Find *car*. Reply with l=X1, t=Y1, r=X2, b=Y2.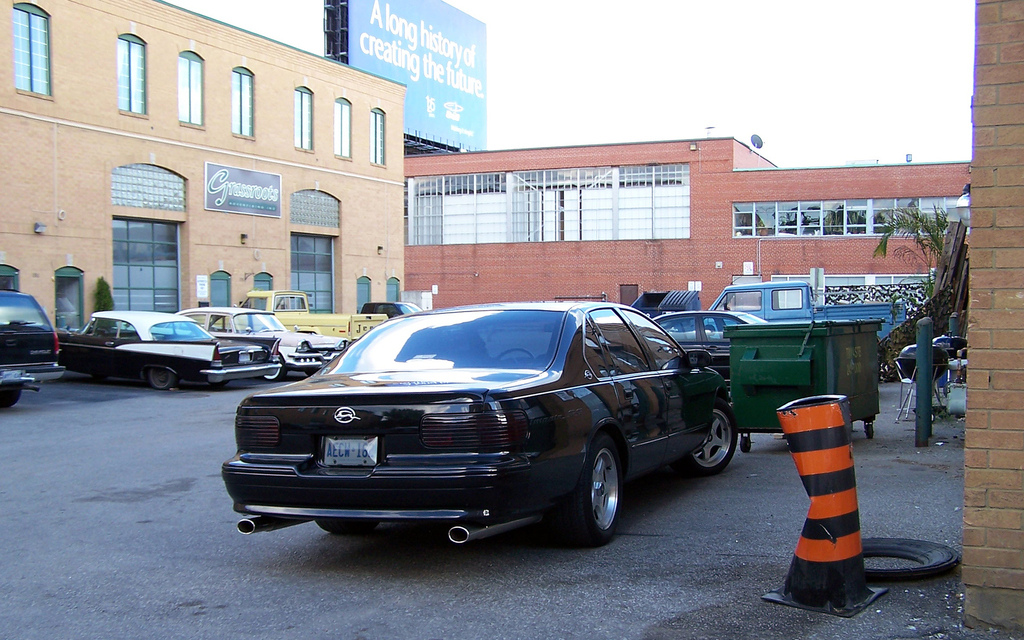
l=653, t=310, r=803, b=376.
